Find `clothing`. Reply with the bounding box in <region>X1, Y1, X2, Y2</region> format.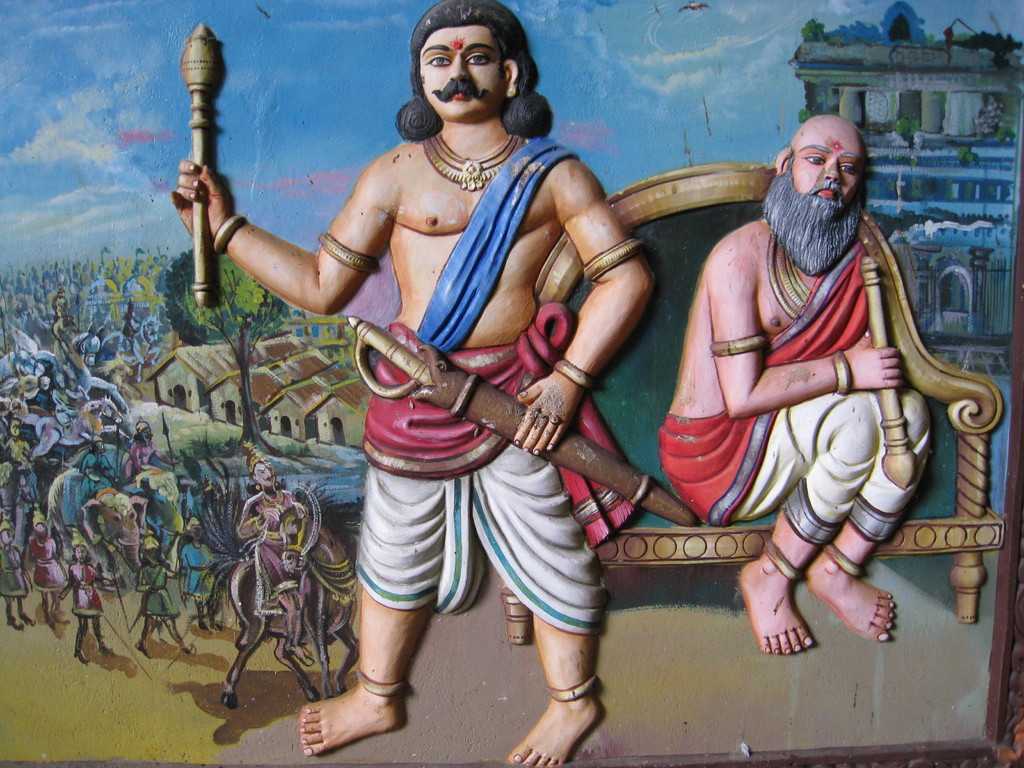
<region>0, 540, 23, 600</region>.
